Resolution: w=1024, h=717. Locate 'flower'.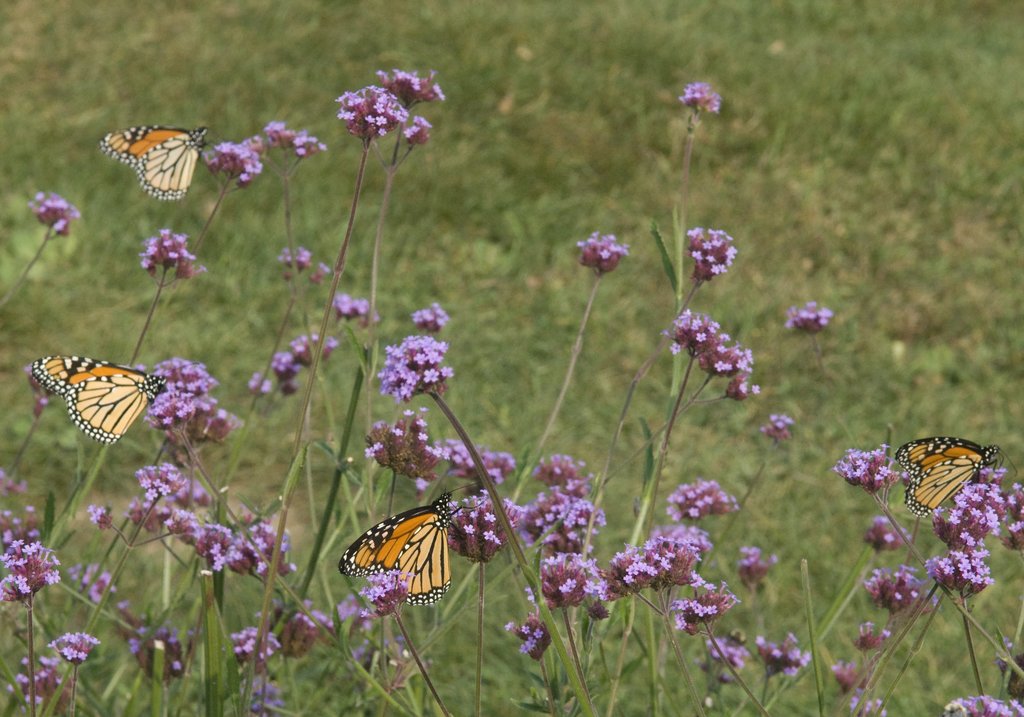
box(667, 312, 755, 402).
